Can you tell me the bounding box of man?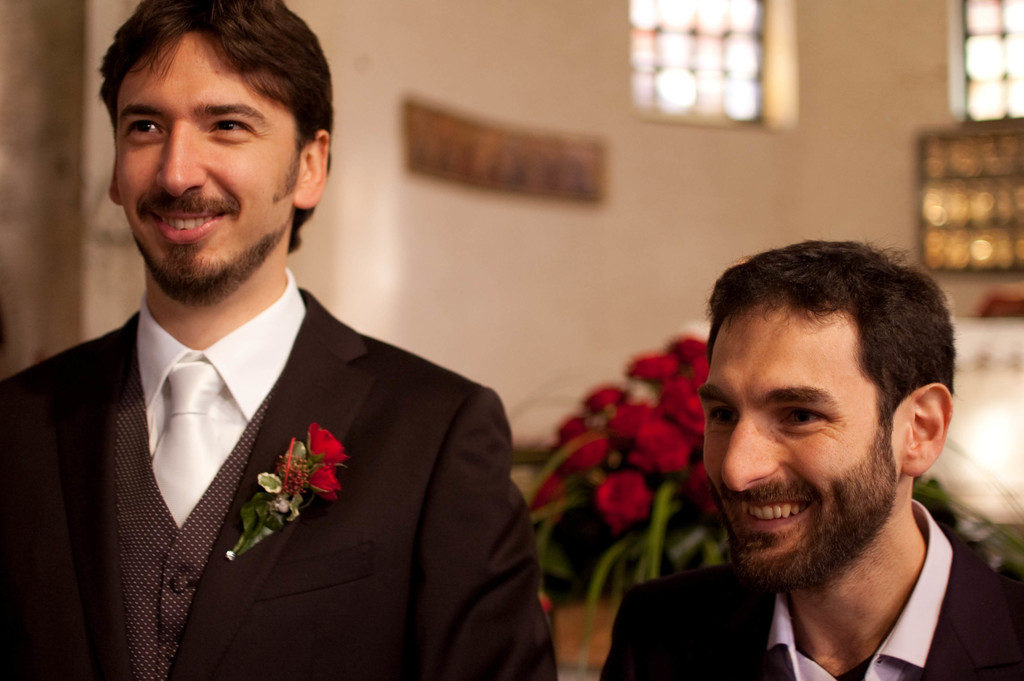
(580, 222, 1021, 680).
